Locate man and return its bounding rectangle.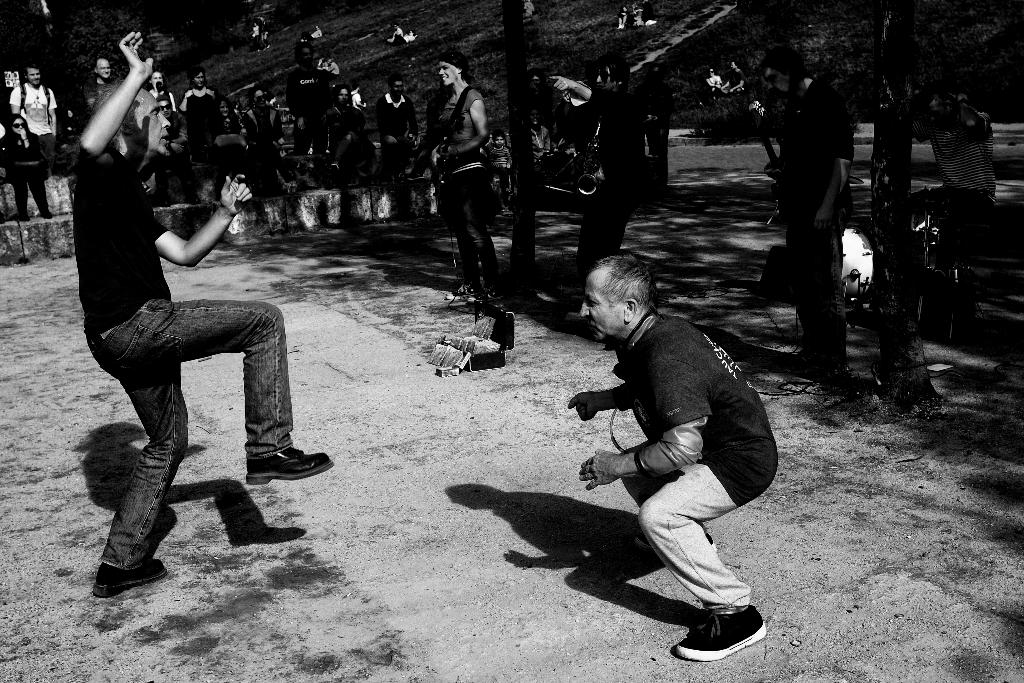
region(392, 23, 403, 39).
